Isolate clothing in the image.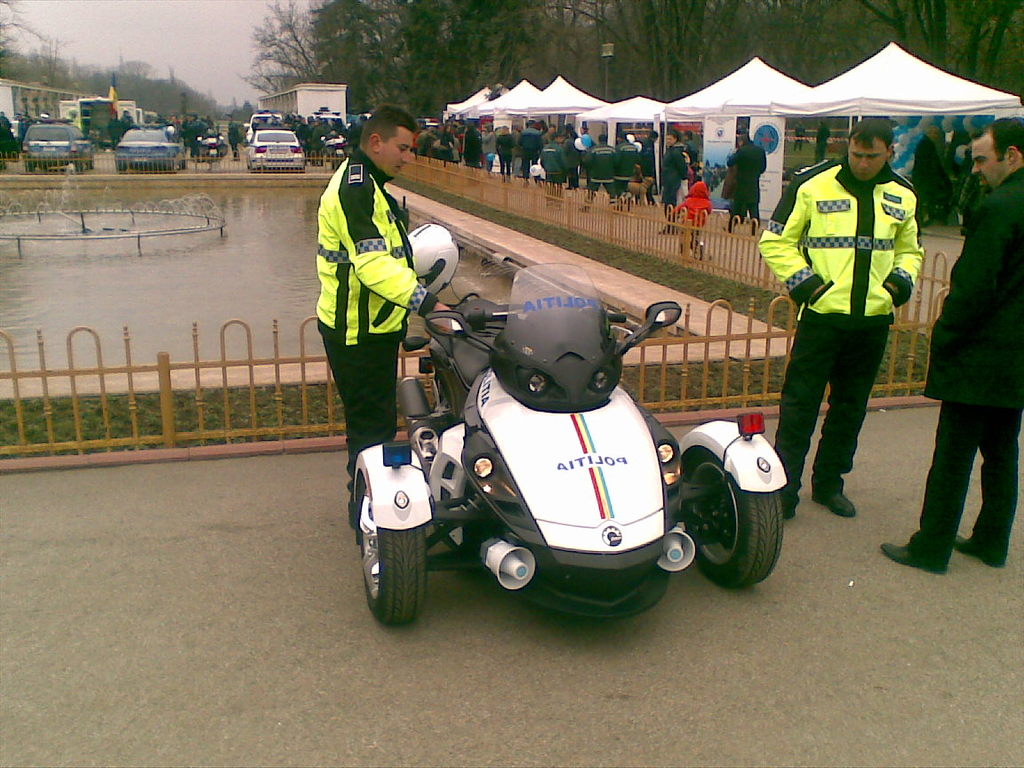
Isolated region: (x1=727, y1=143, x2=758, y2=242).
